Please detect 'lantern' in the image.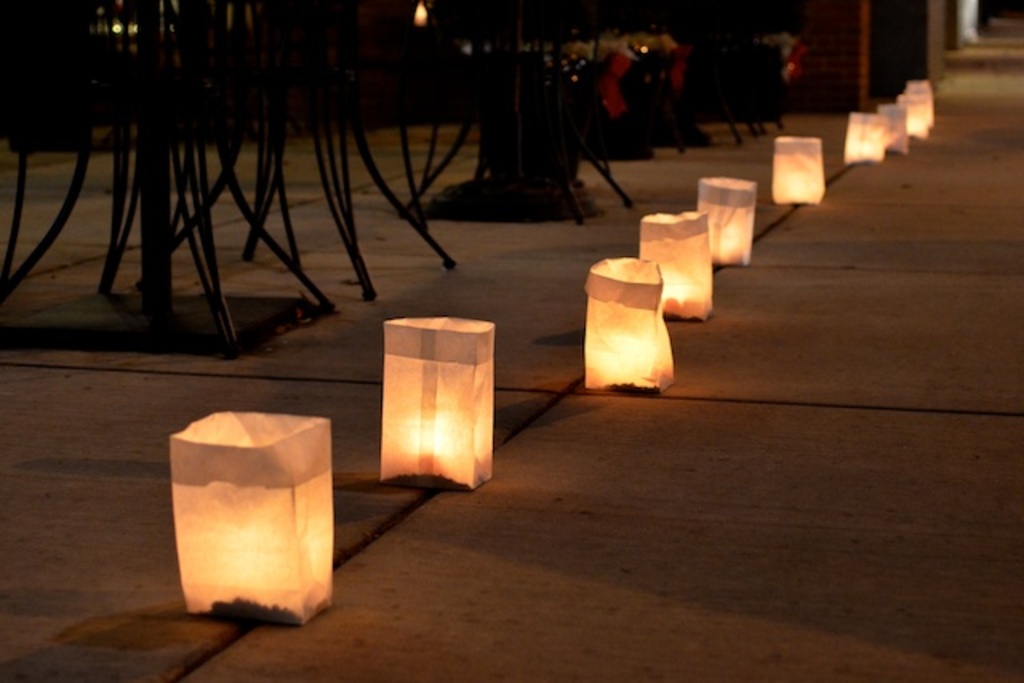
locate(163, 405, 334, 627).
